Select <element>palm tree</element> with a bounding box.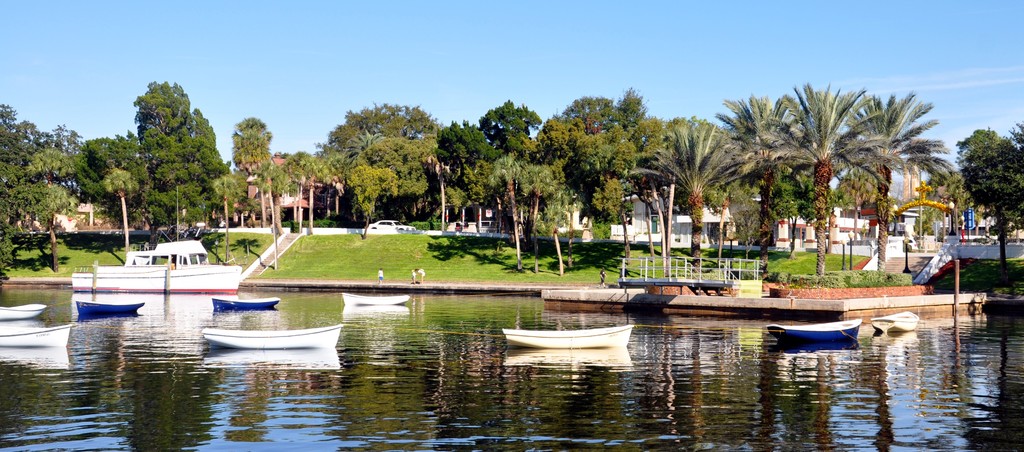
left=838, top=95, right=947, bottom=253.
